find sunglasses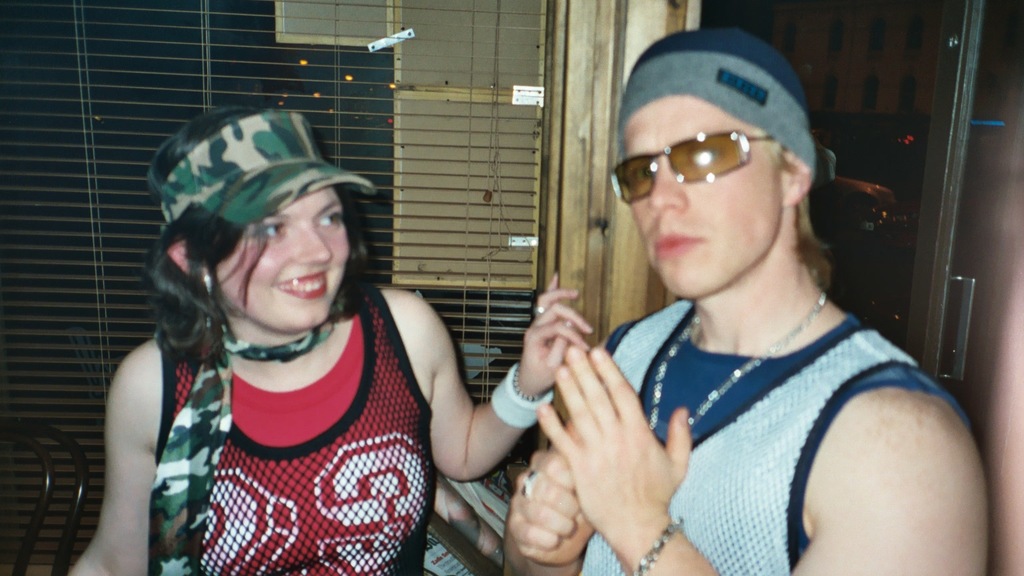
x1=611 y1=129 x2=769 y2=207
